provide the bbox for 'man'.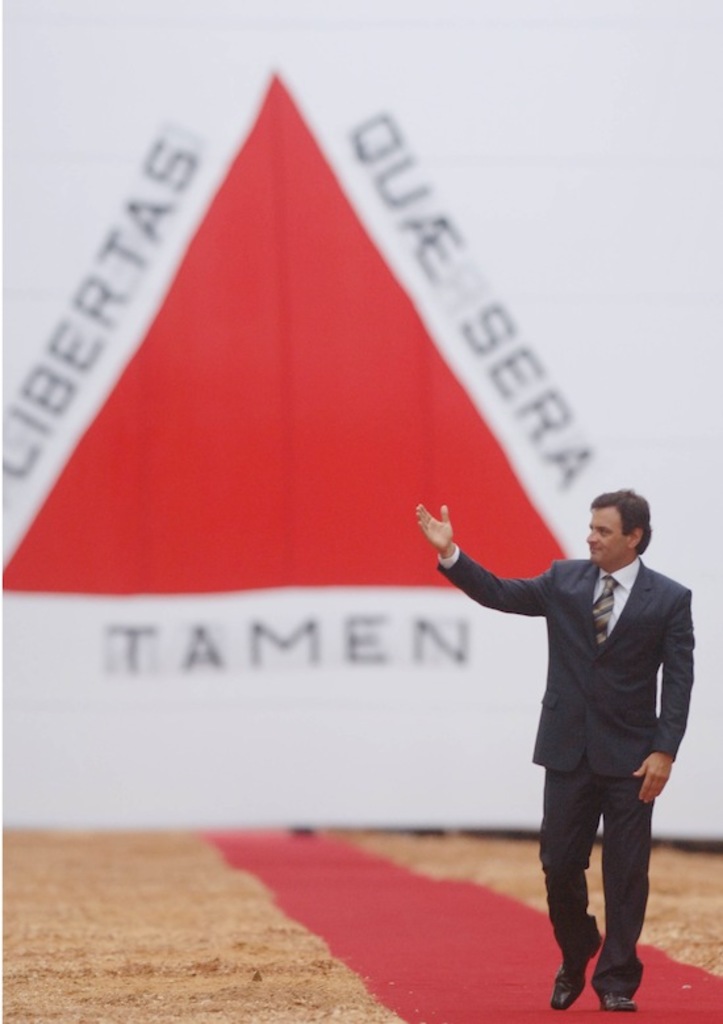
locate(442, 463, 706, 994).
